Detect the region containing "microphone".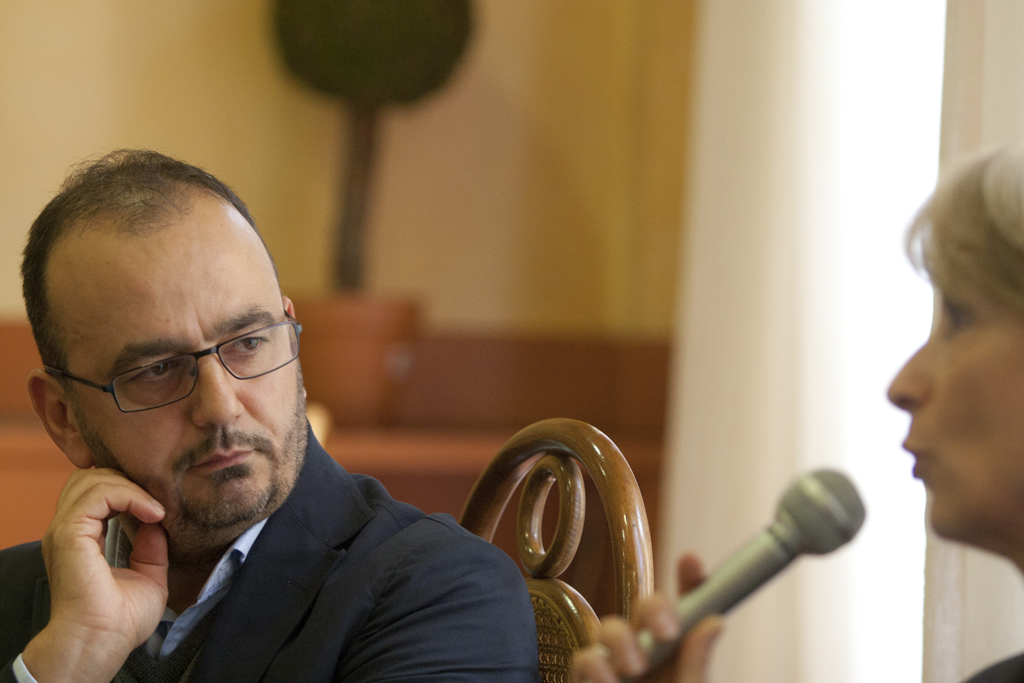
rect(647, 470, 904, 652).
